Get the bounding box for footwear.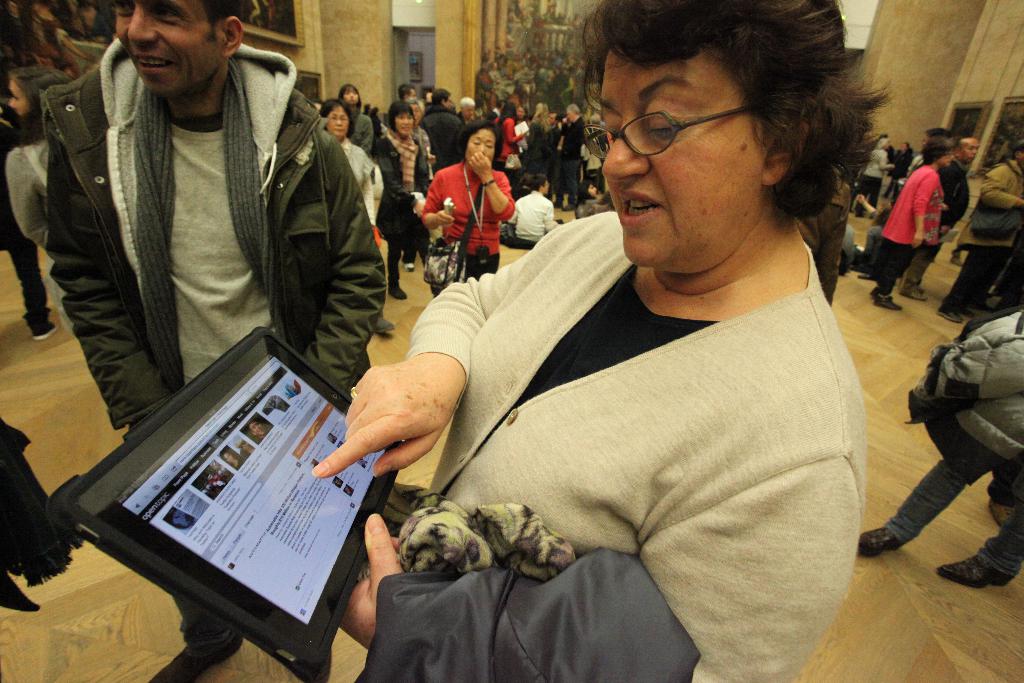
<box>403,262,417,272</box>.
